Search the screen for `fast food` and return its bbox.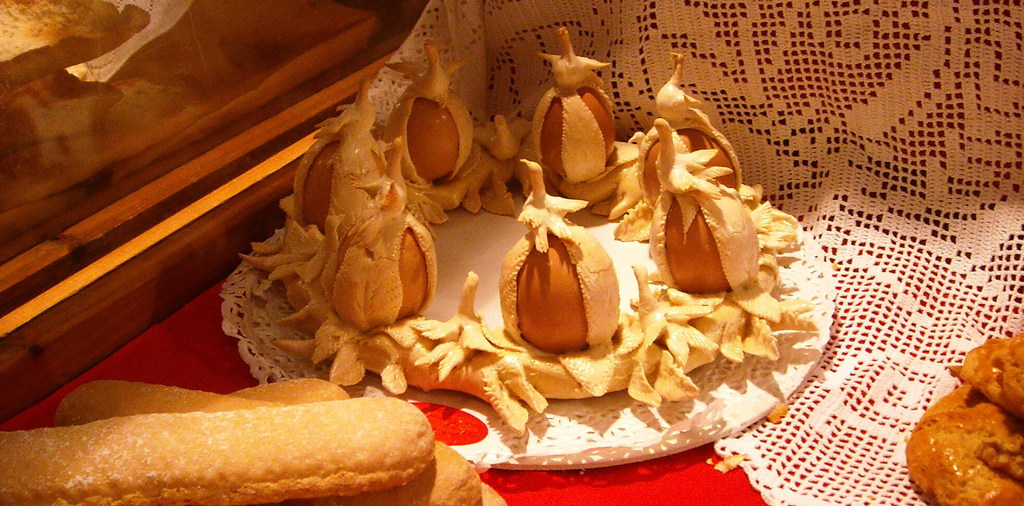
Found: rect(515, 30, 621, 185).
